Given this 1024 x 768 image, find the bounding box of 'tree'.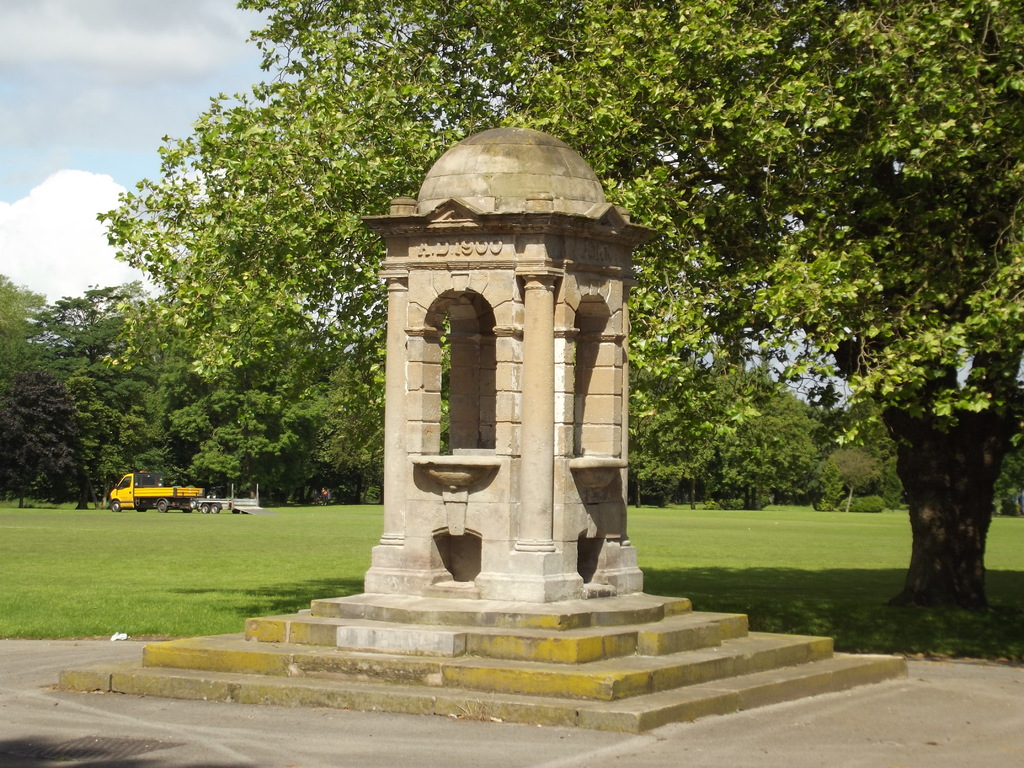
locate(99, 0, 1023, 630).
